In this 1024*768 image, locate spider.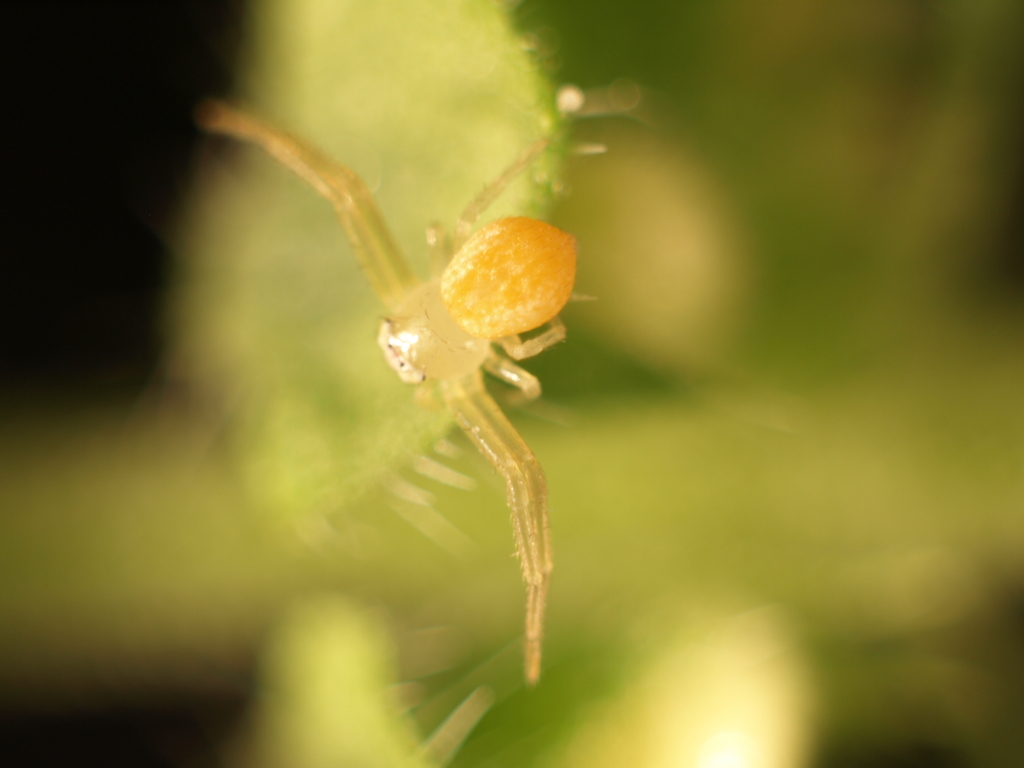
Bounding box: (186, 99, 580, 696).
